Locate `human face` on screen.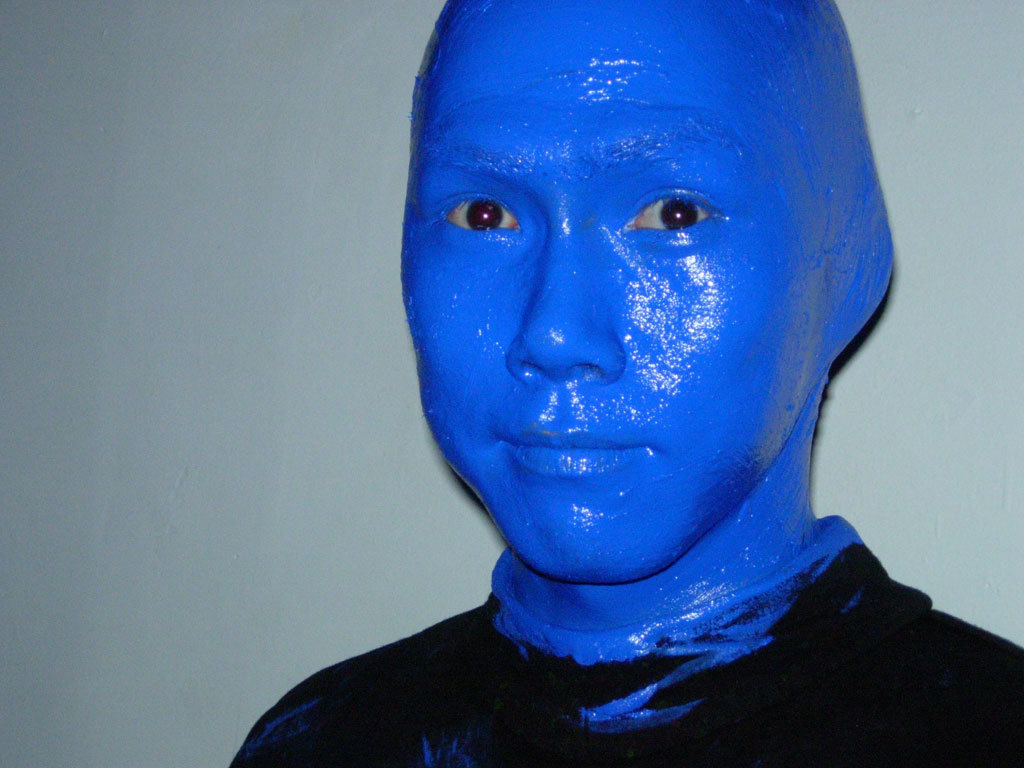
On screen at {"x1": 402, "y1": 0, "x2": 819, "y2": 575}.
